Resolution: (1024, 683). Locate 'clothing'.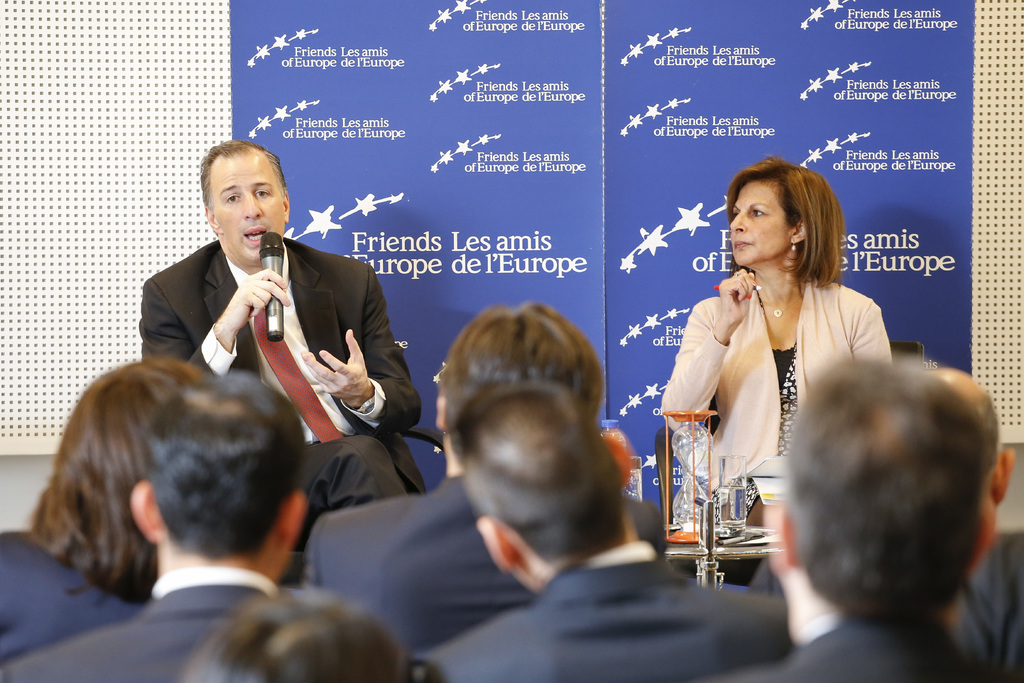
<bbox>303, 461, 665, 663</bbox>.
